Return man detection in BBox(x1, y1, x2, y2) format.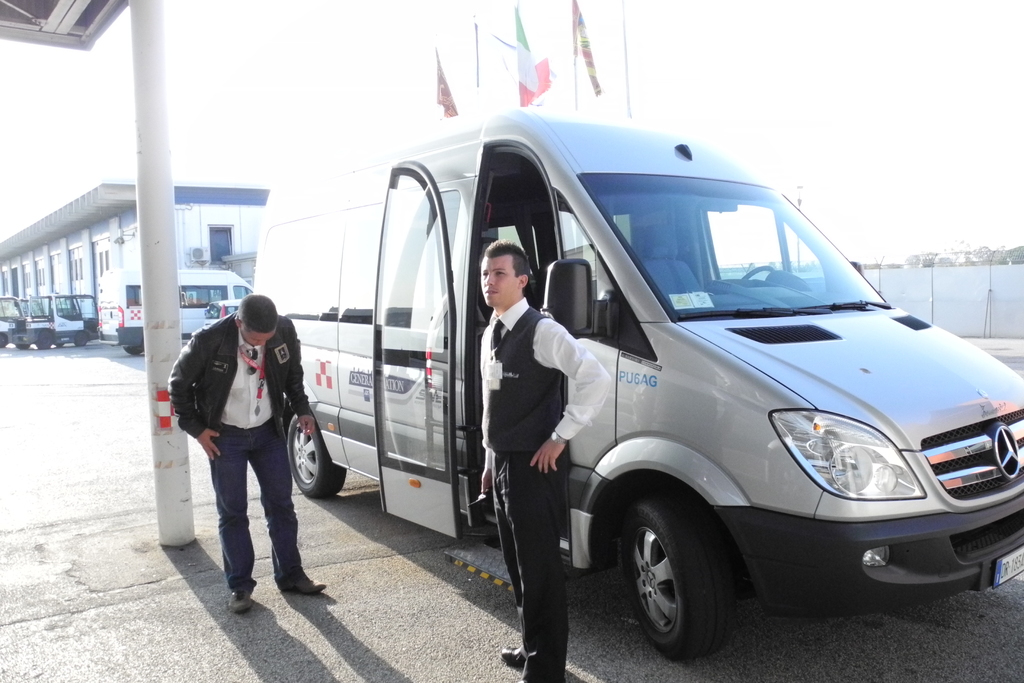
BBox(164, 292, 327, 614).
